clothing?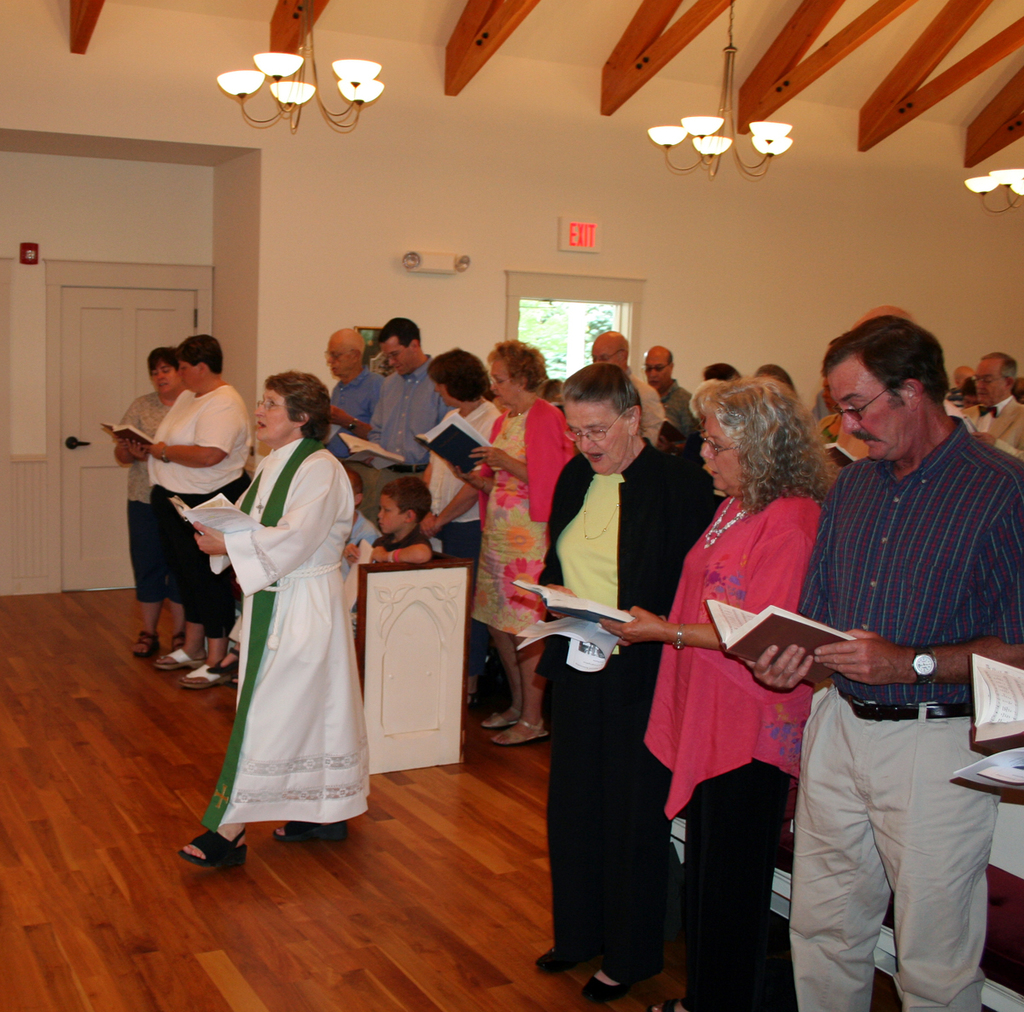
l=192, t=397, r=368, b=864
